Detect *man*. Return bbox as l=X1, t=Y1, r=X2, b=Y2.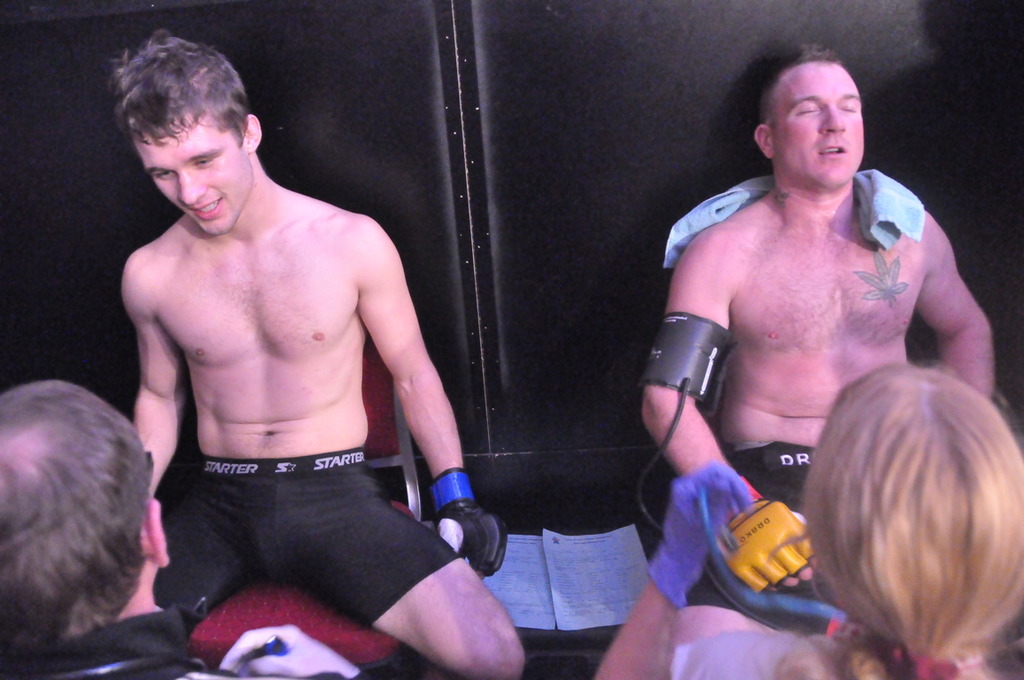
l=0, t=376, r=213, b=679.
